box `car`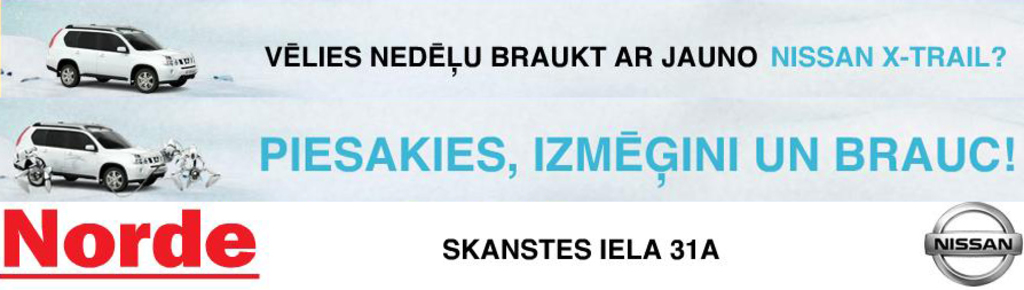
13 124 165 197
